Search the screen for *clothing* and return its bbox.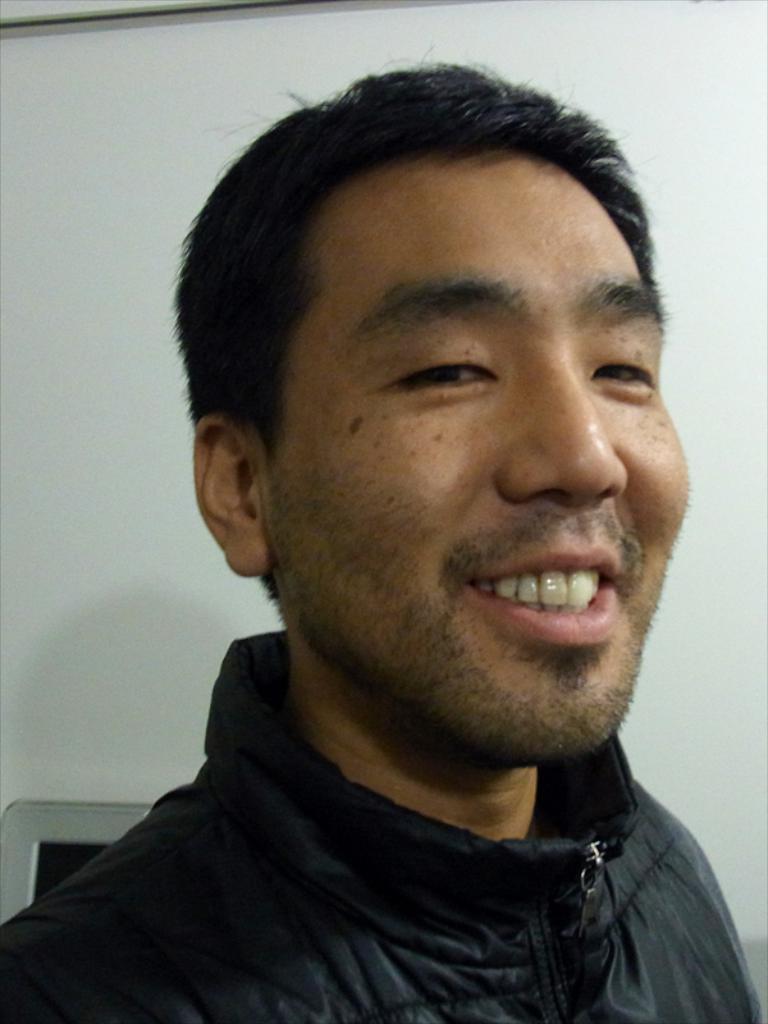
Found: x1=0 y1=660 x2=765 y2=1009.
